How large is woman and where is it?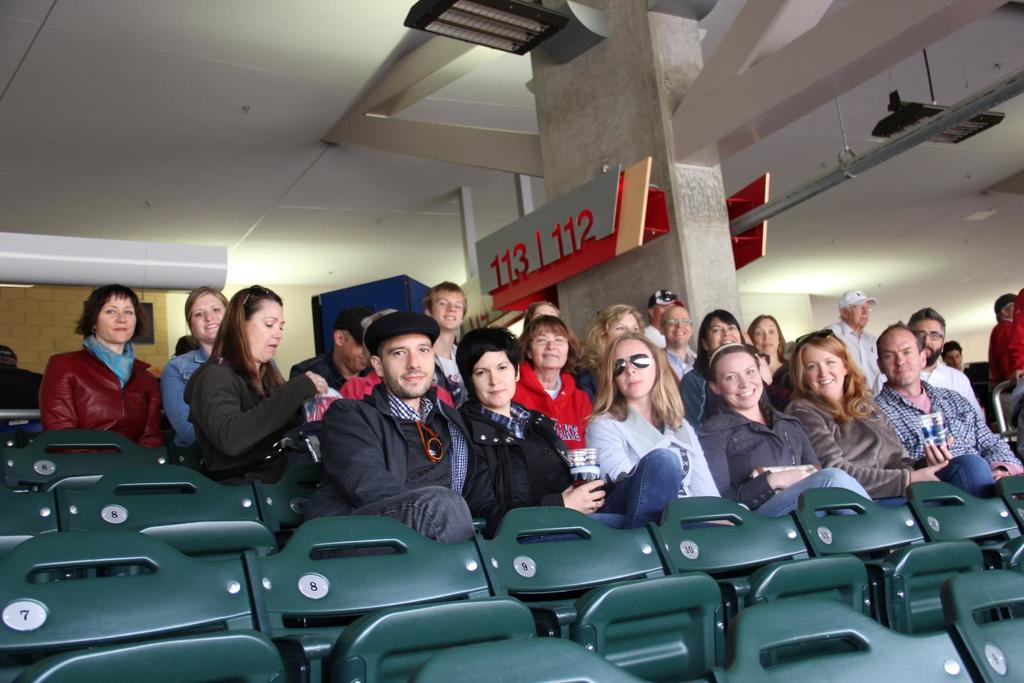
Bounding box: crop(48, 276, 172, 462).
